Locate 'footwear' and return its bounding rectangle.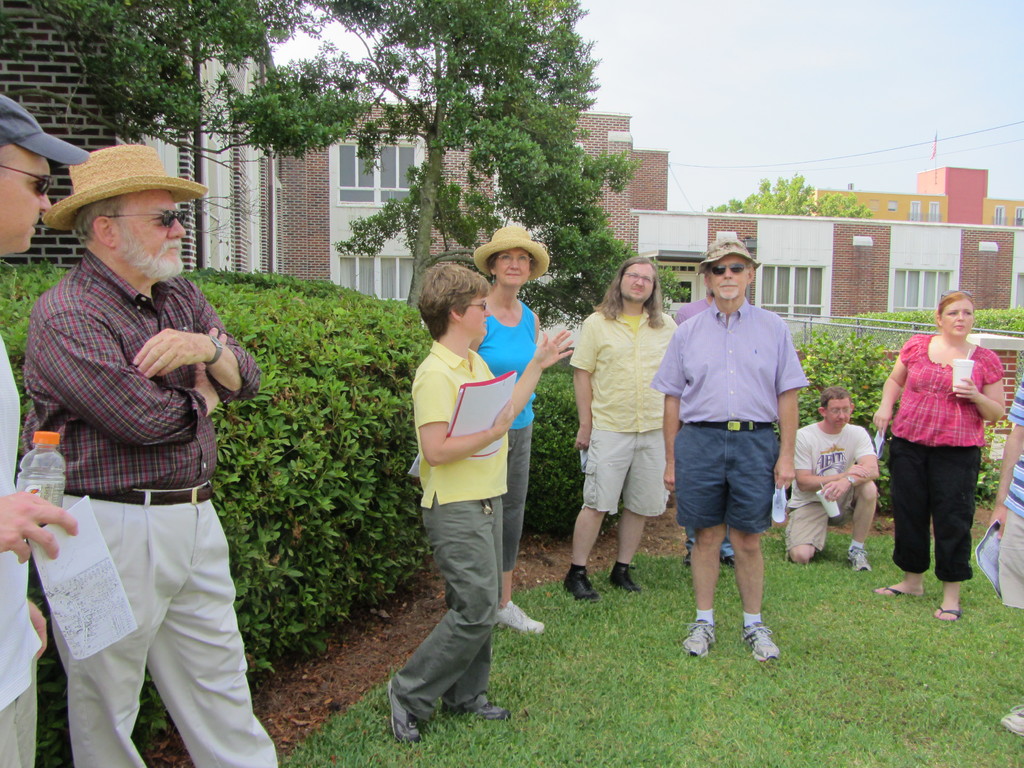
[left=870, top=584, right=906, bottom=597].
